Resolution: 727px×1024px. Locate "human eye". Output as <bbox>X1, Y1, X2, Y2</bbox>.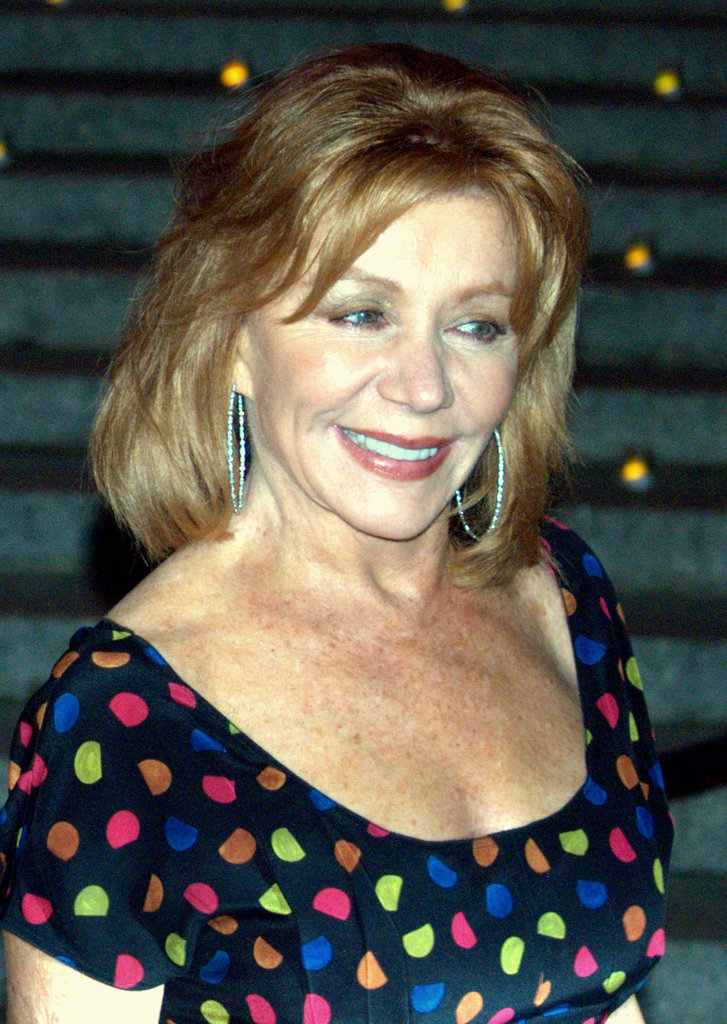
<bbox>437, 314, 514, 342</bbox>.
